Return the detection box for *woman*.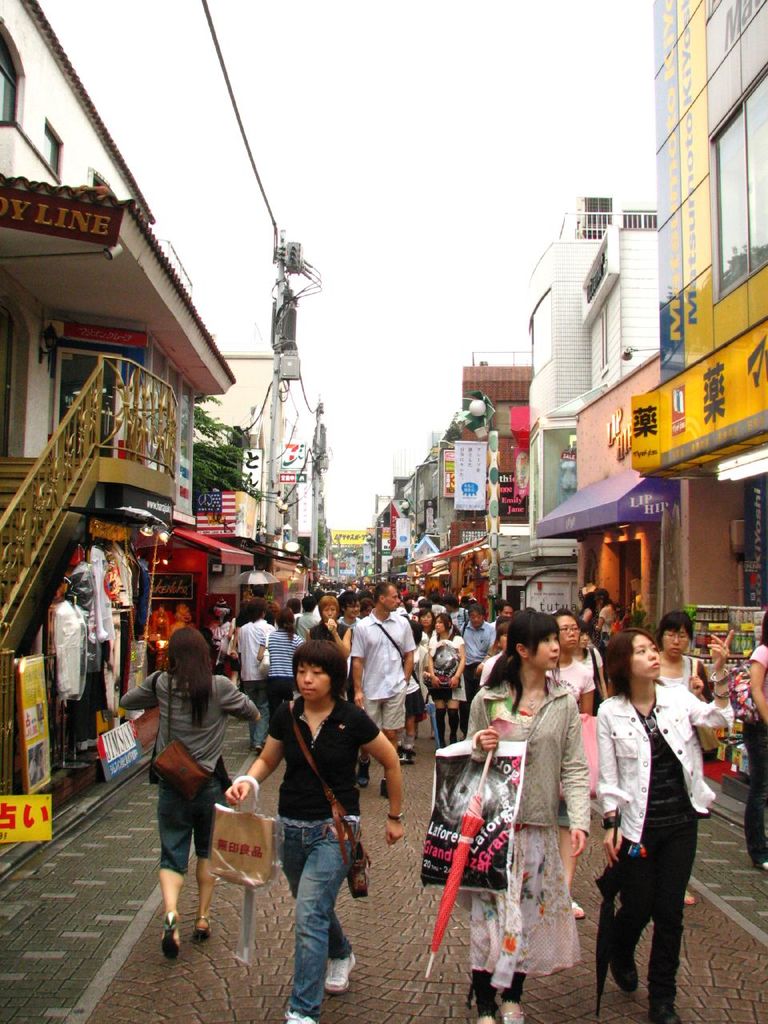
741,613,767,875.
